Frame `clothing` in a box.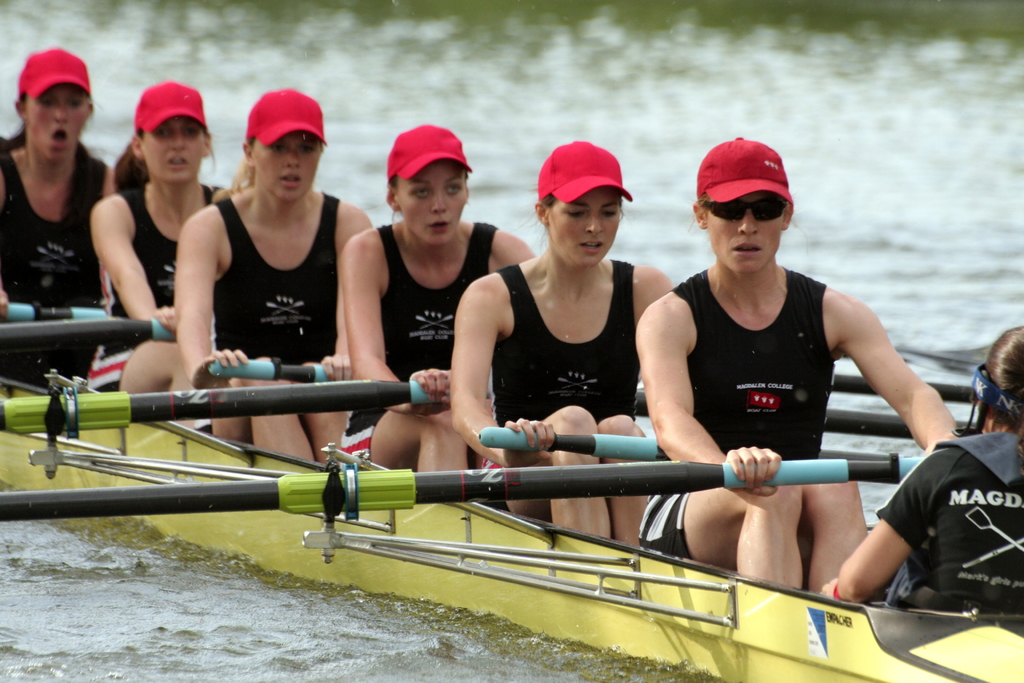
<bbox>192, 189, 343, 435</bbox>.
